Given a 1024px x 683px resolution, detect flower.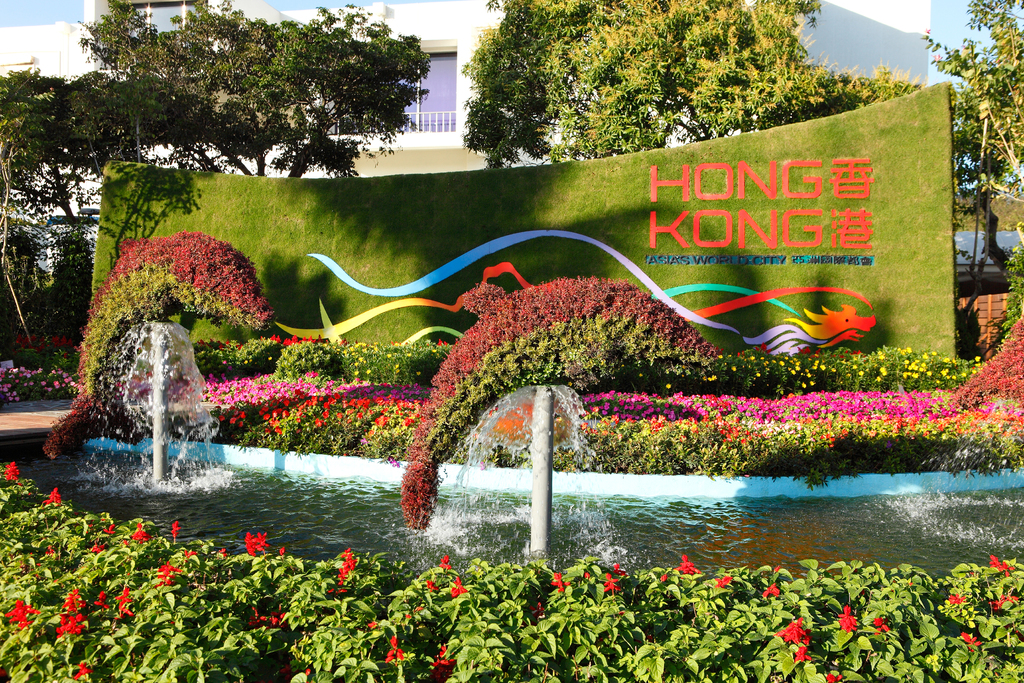
<box>415,604,424,611</box>.
